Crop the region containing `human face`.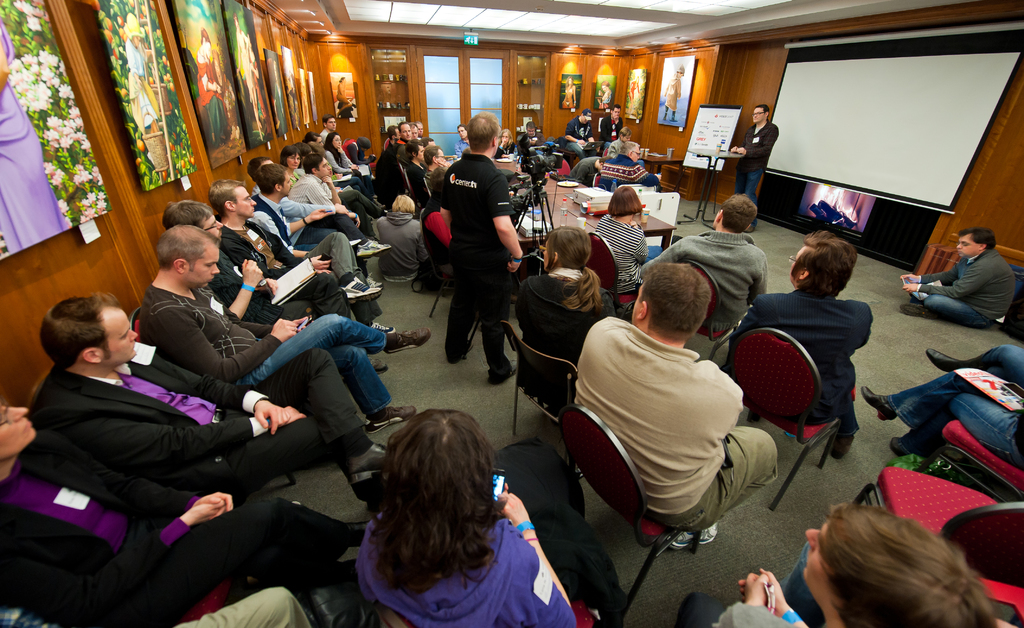
Crop region: detection(282, 173, 293, 195).
